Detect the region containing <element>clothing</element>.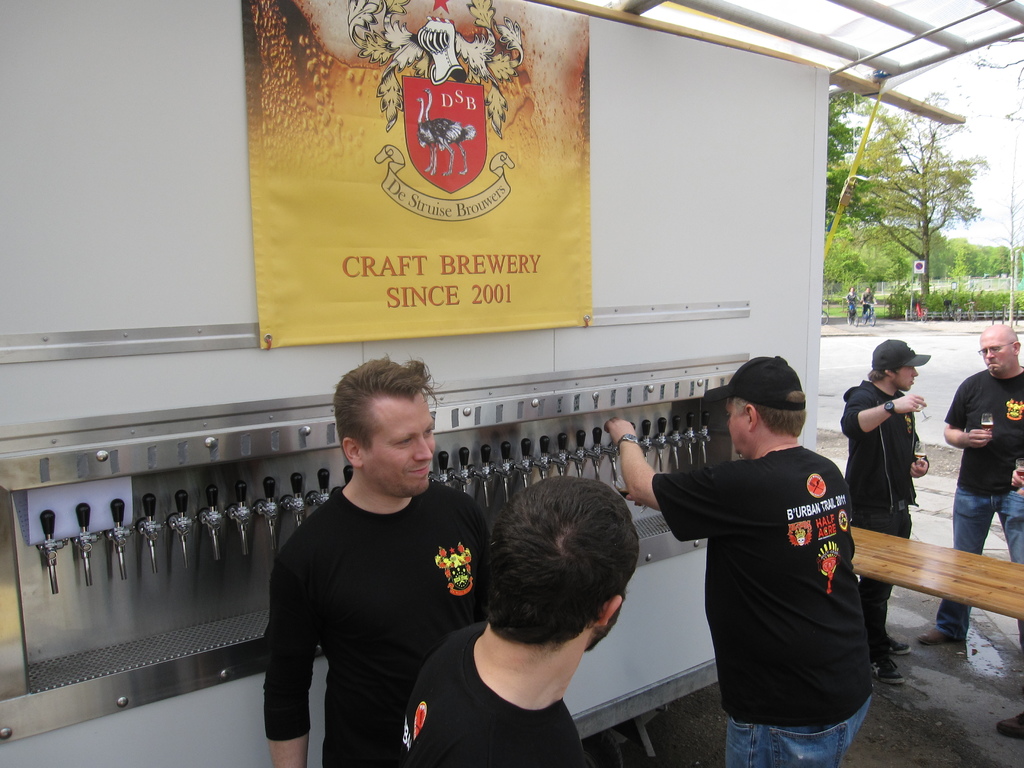
left=844, top=287, right=858, bottom=317.
